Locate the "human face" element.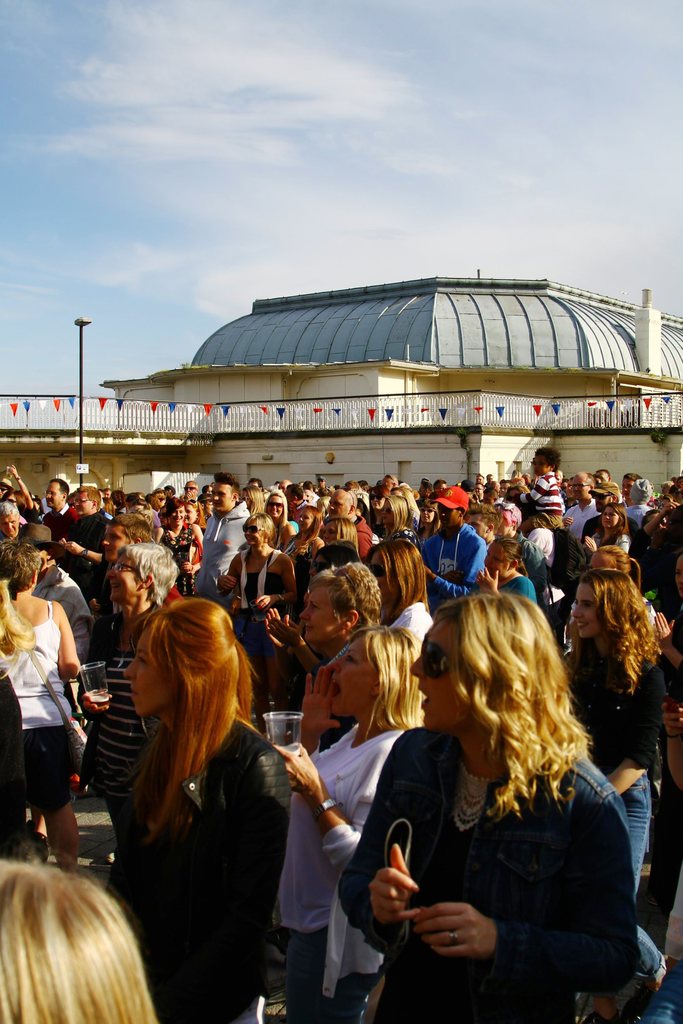
Element bbox: region(104, 557, 137, 607).
